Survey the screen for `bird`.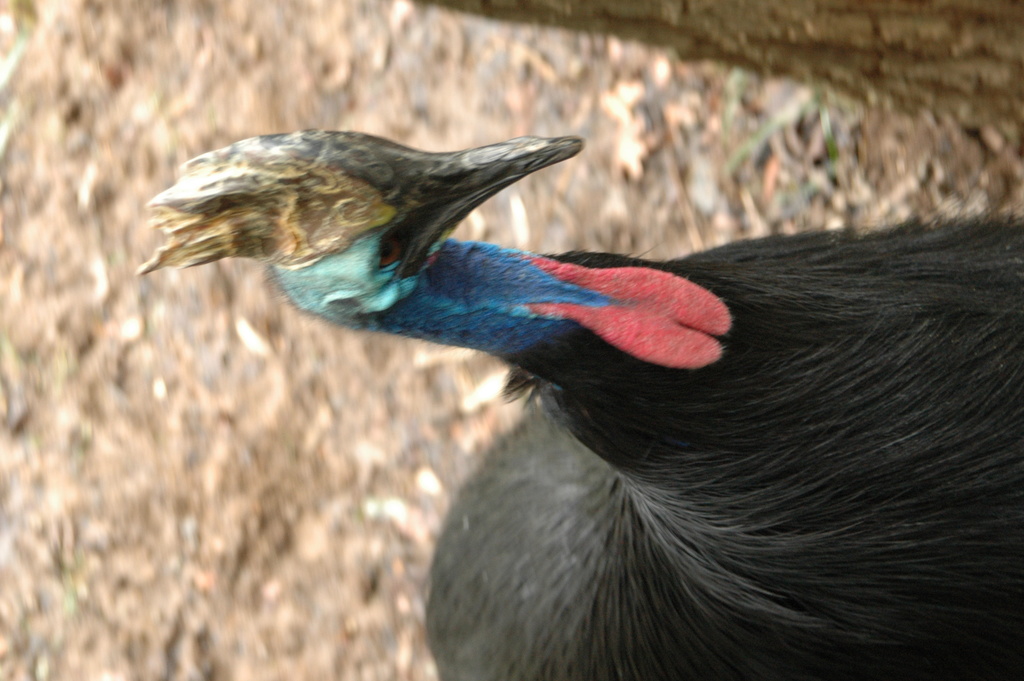
Survey found: box(150, 107, 1023, 655).
